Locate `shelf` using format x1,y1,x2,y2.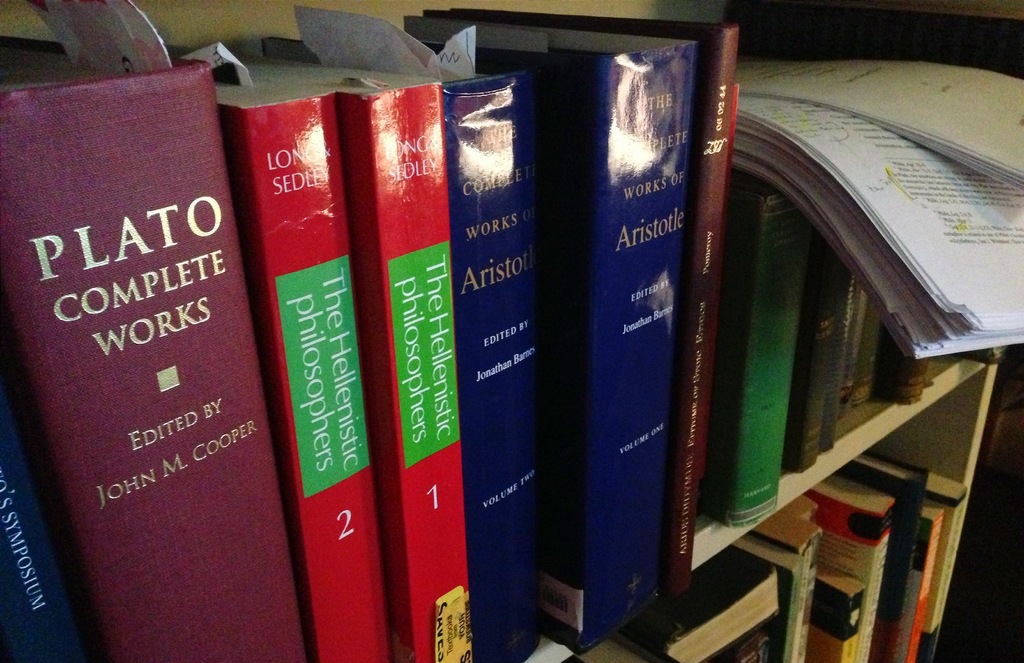
682,338,1004,662.
